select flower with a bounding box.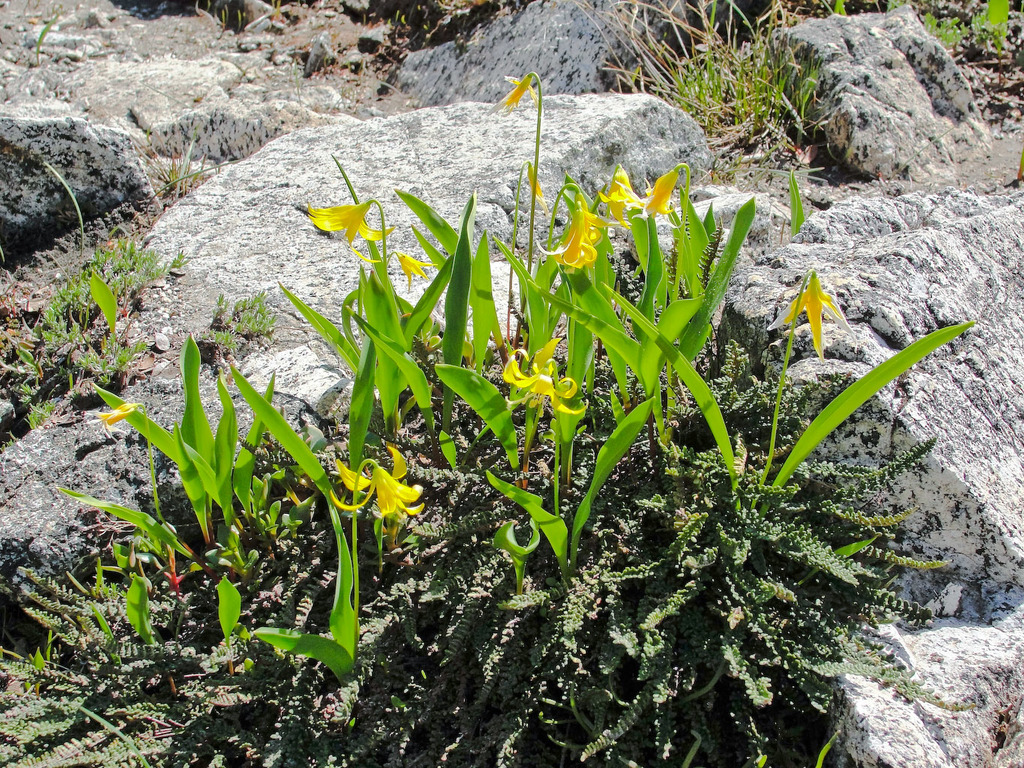
{"left": 642, "top": 167, "right": 672, "bottom": 224}.
